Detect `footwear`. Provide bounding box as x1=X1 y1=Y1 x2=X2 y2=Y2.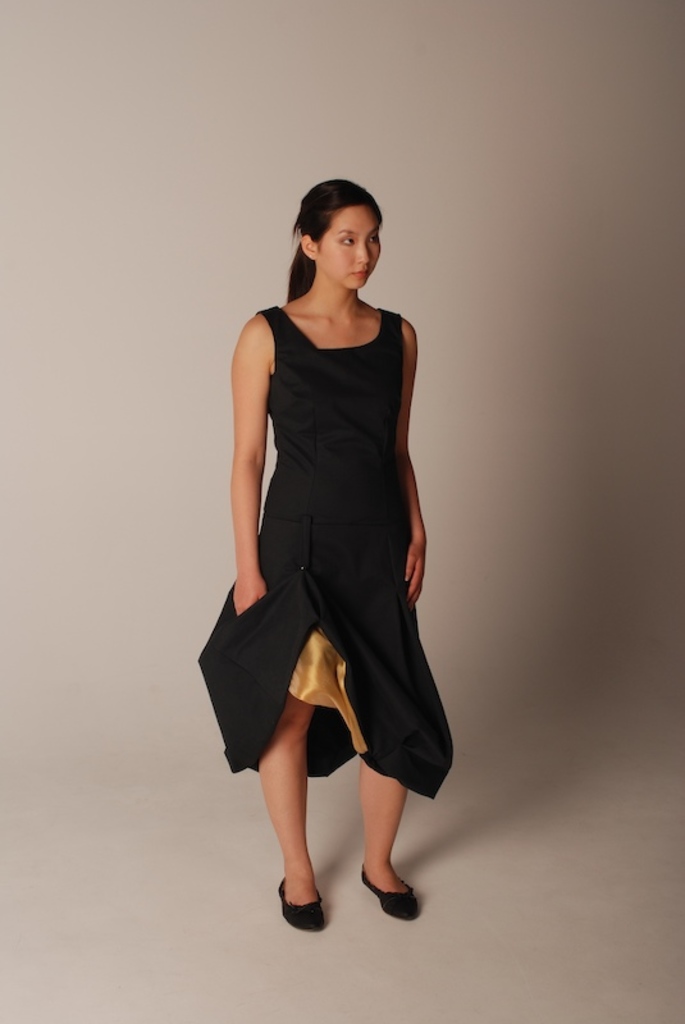
x1=351 y1=845 x2=419 y2=915.
